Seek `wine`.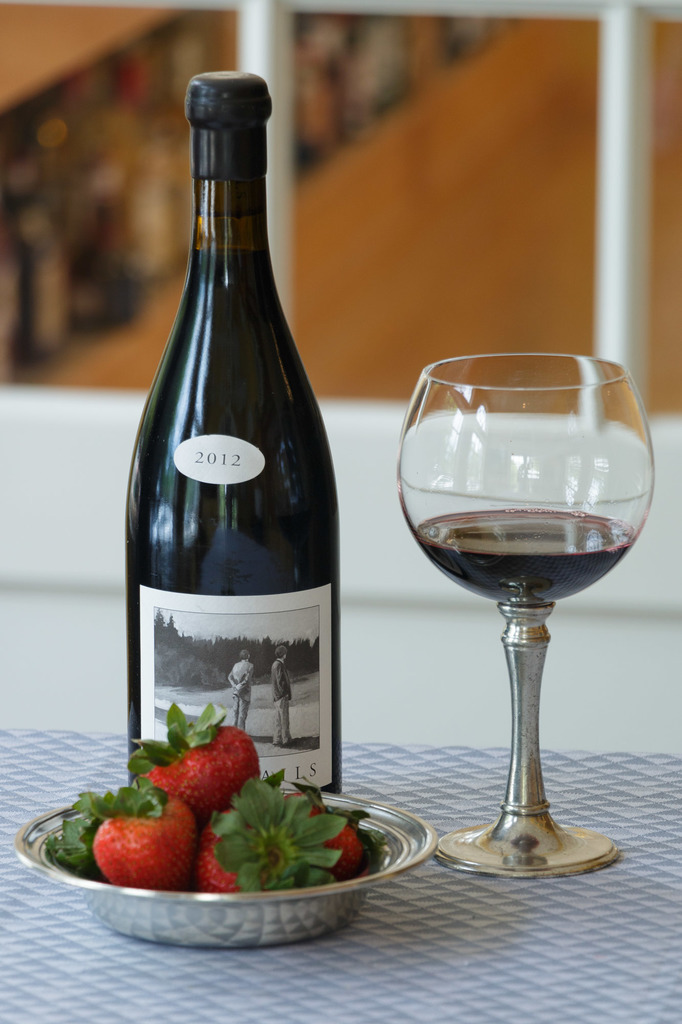
[413,507,634,608].
